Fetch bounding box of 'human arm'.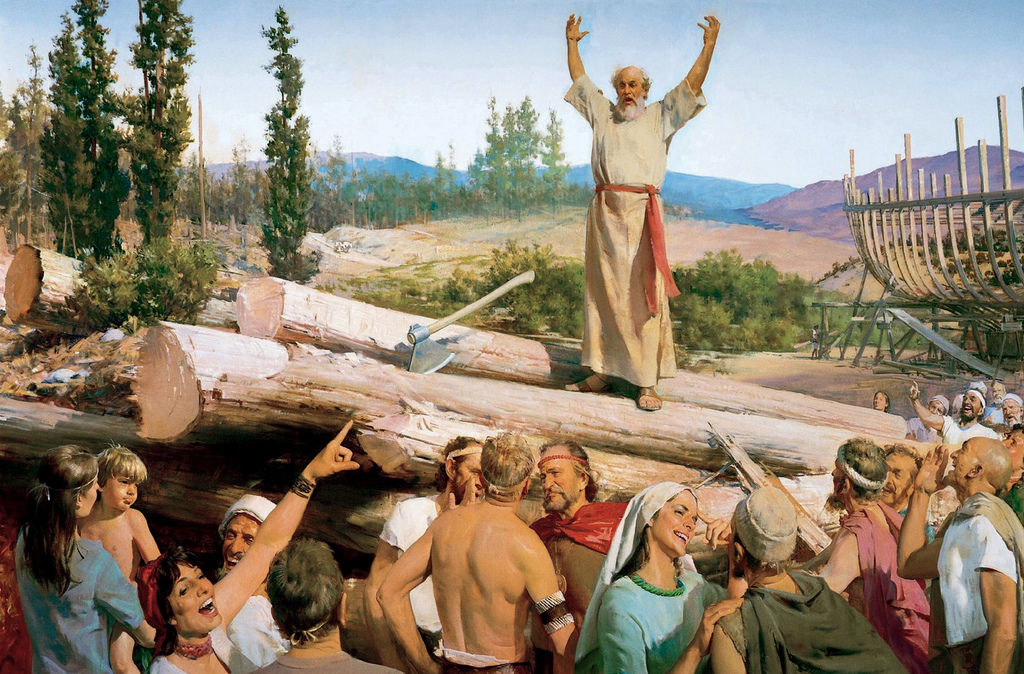
Bbox: (x1=368, y1=500, x2=407, y2=671).
